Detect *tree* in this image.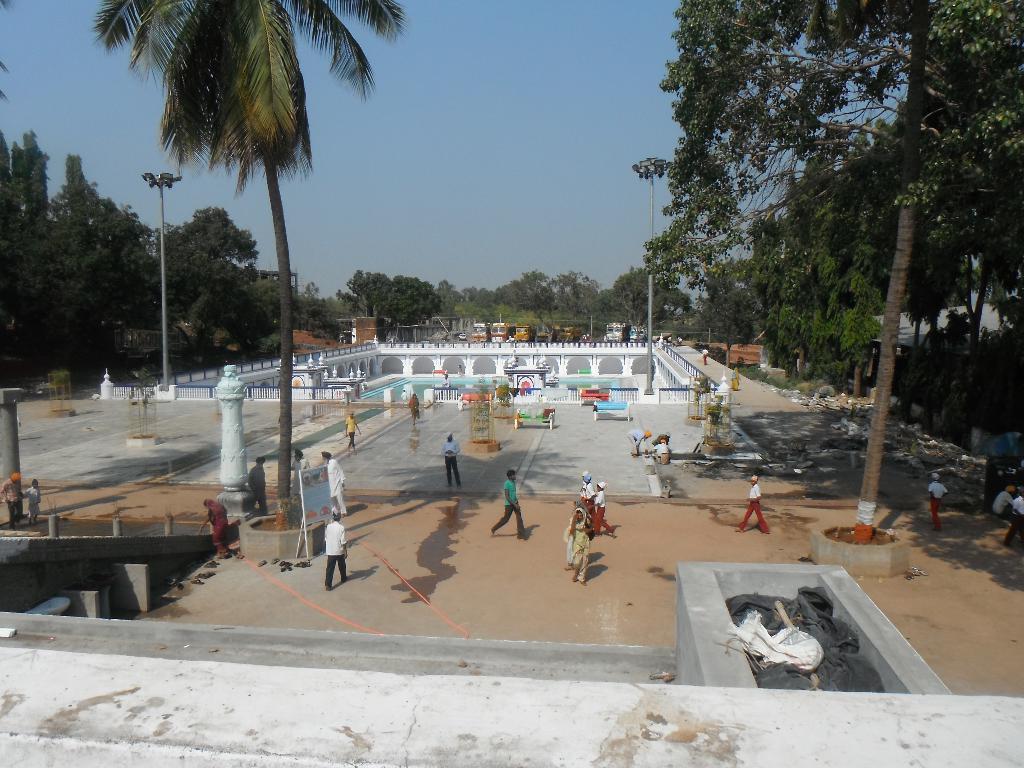
Detection: l=0, t=120, r=106, b=400.
